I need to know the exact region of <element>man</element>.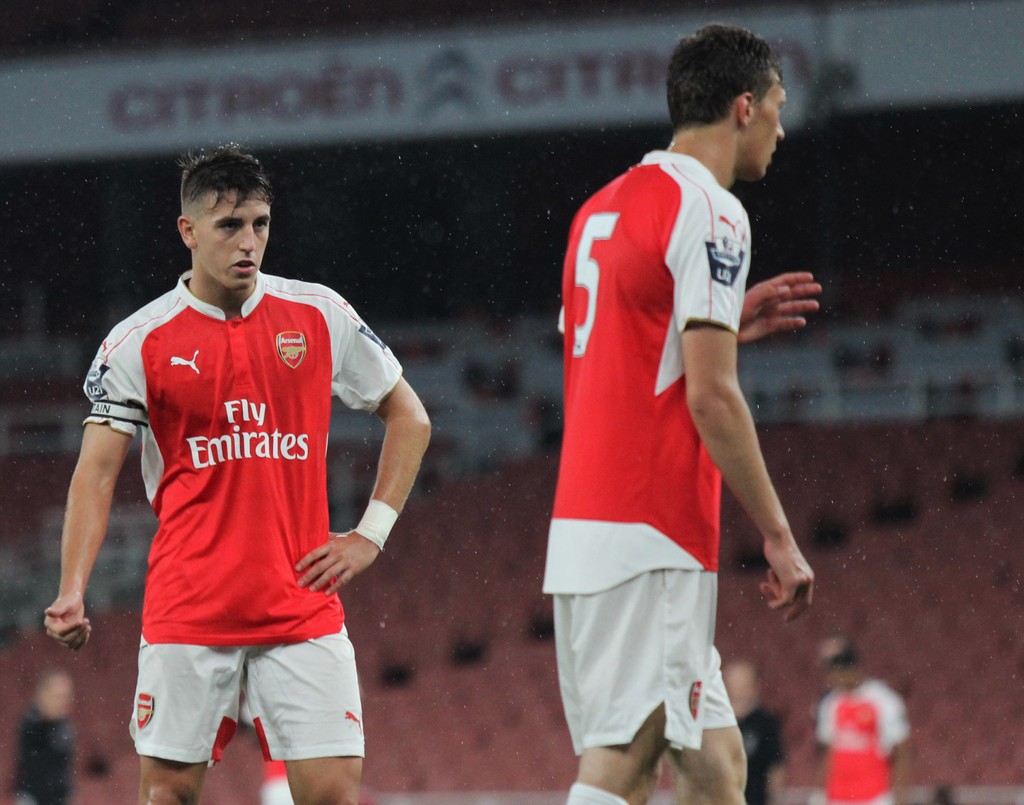
Region: pyautogui.locateOnScreen(68, 134, 409, 804).
